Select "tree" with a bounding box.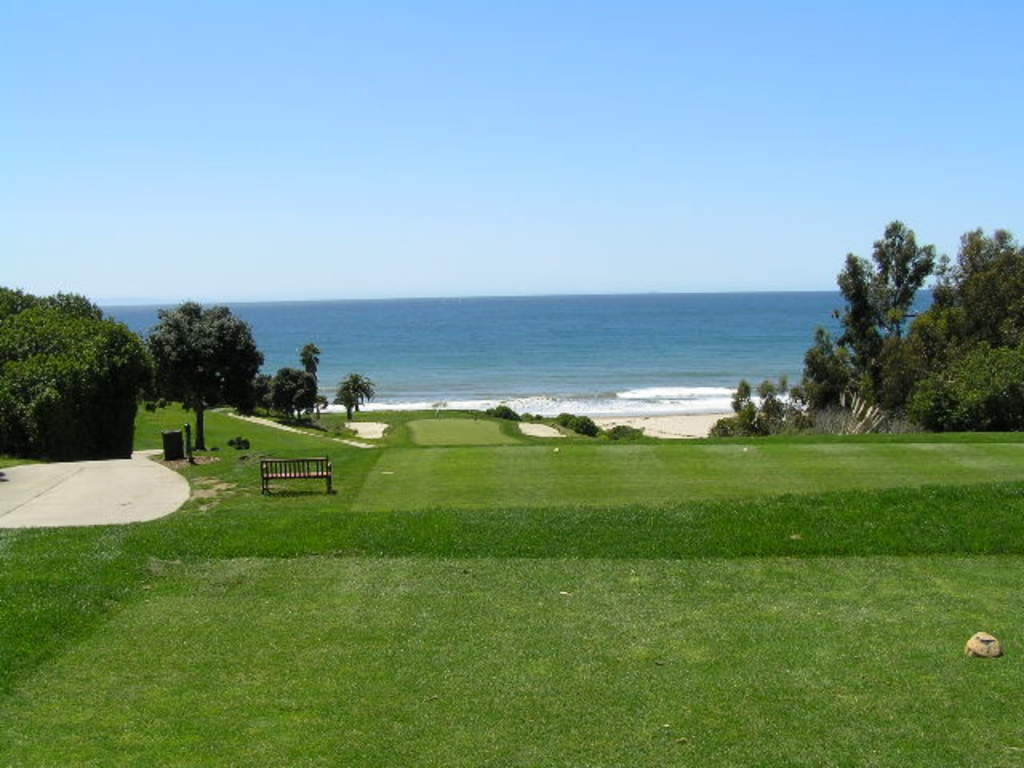
[left=0, top=290, right=131, bottom=467].
